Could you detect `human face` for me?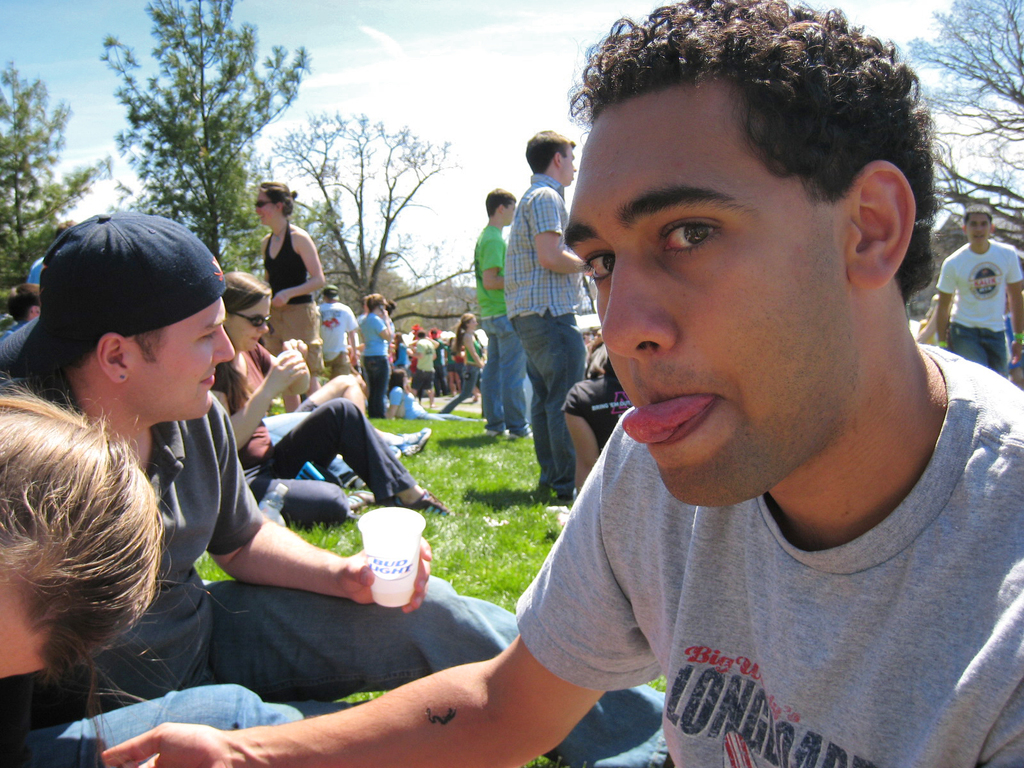
Detection result: <bbox>228, 299, 275, 351</bbox>.
